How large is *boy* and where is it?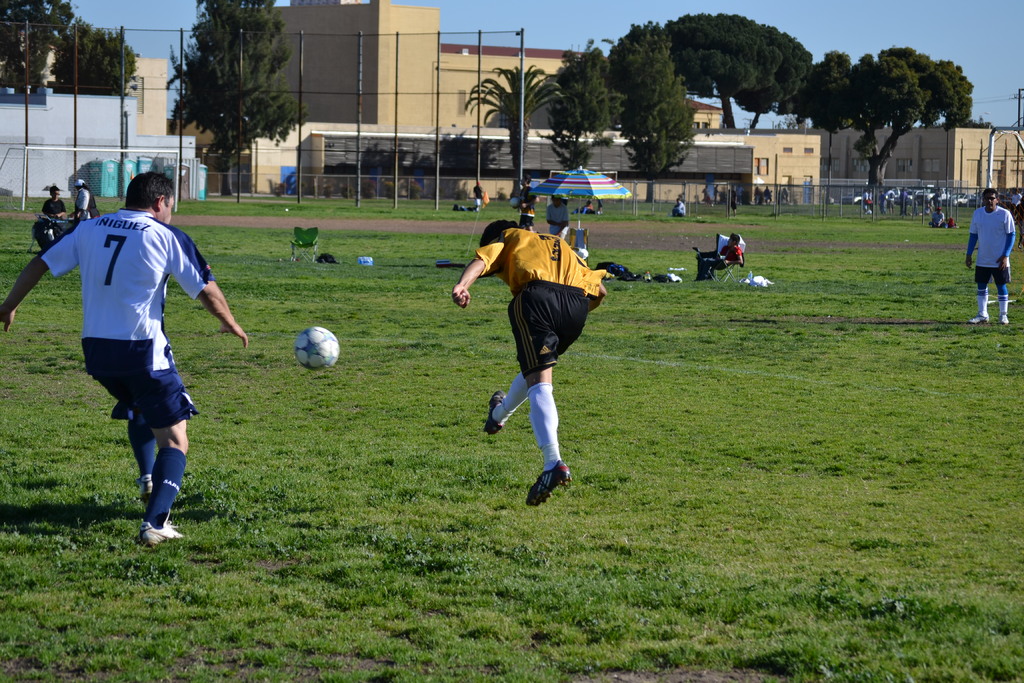
Bounding box: (x1=451, y1=220, x2=607, y2=507).
